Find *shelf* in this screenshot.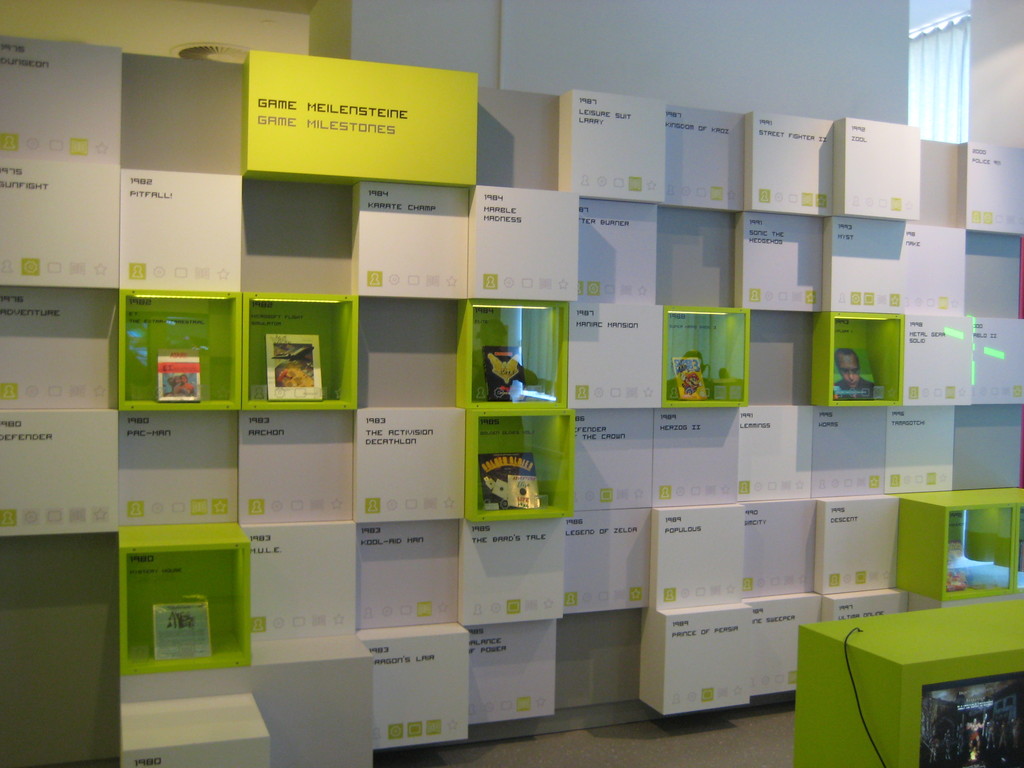
The bounding box for *shelf* is <region>118, 57, 237, 173</region>.
